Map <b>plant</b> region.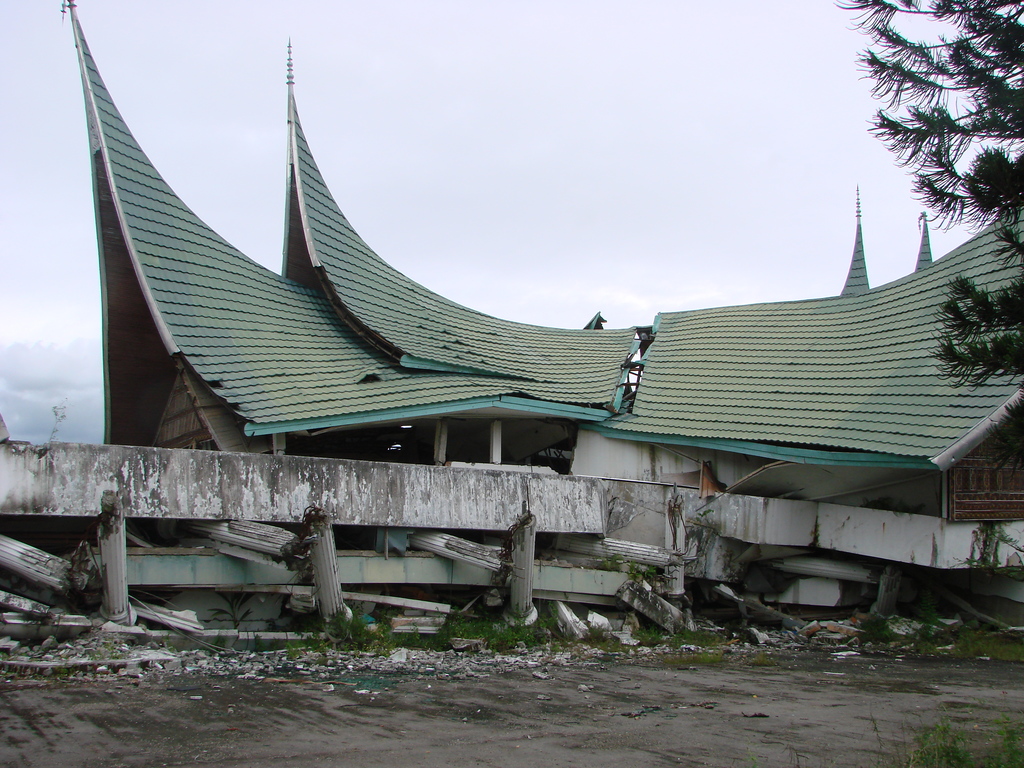
Mapped to {"x1": 278, "y1": 639, "x2": 312, "y2": 660}.
